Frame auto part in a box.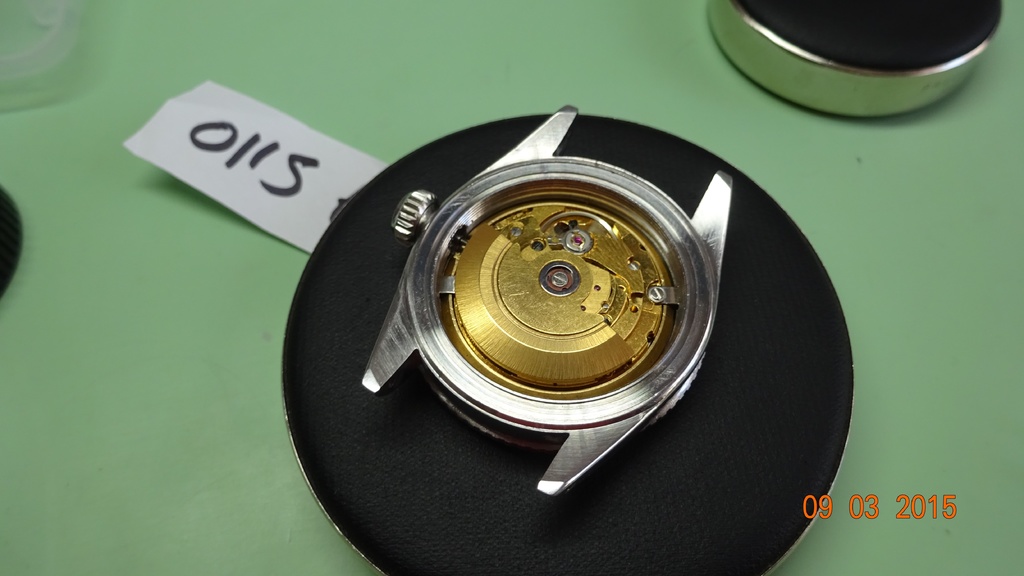
left=281, top=103, right=852, bottom=575.
